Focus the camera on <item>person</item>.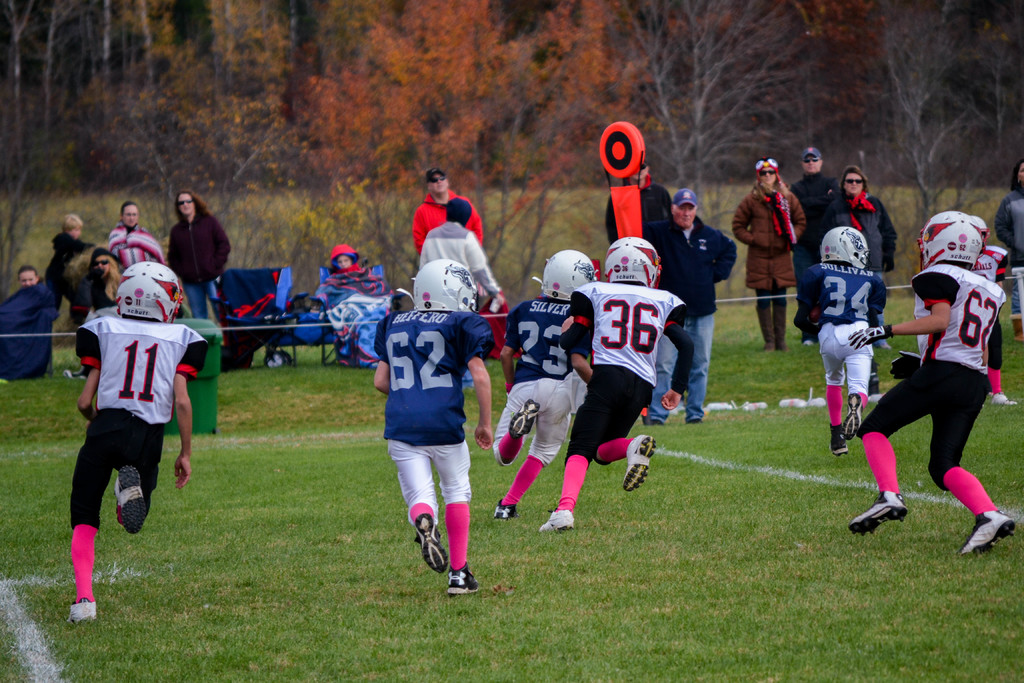
Focus region: [x1=970, y1=215, x2=1015, y2=404].
